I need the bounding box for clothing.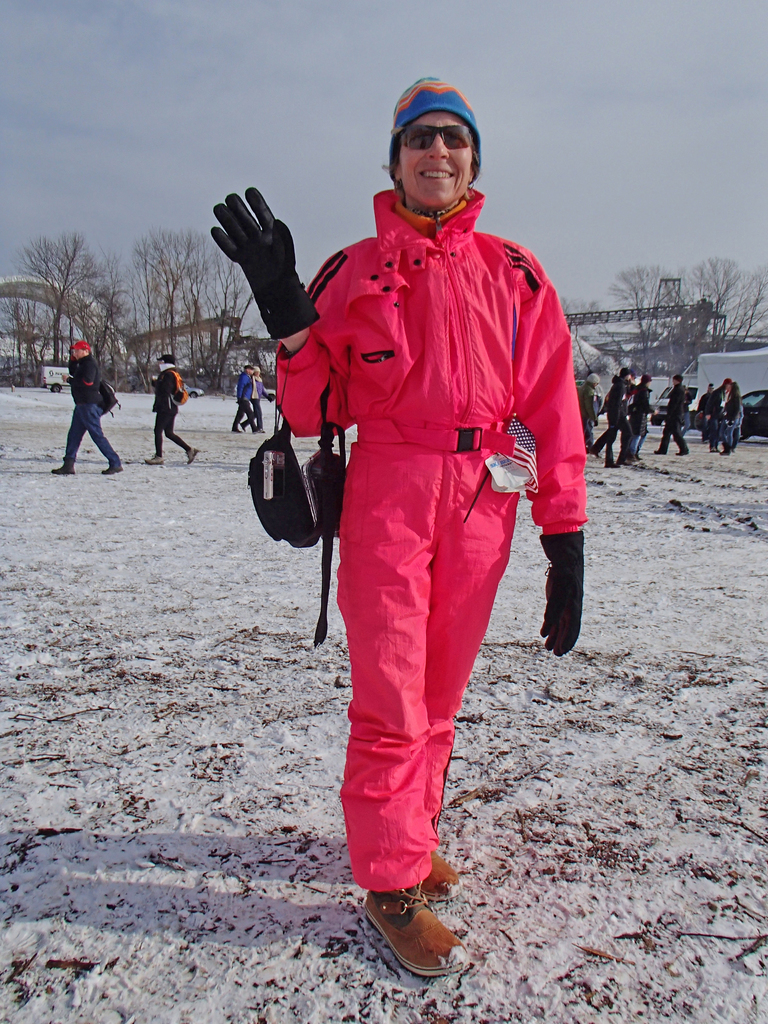
Here it is: 661,388,691,452.
